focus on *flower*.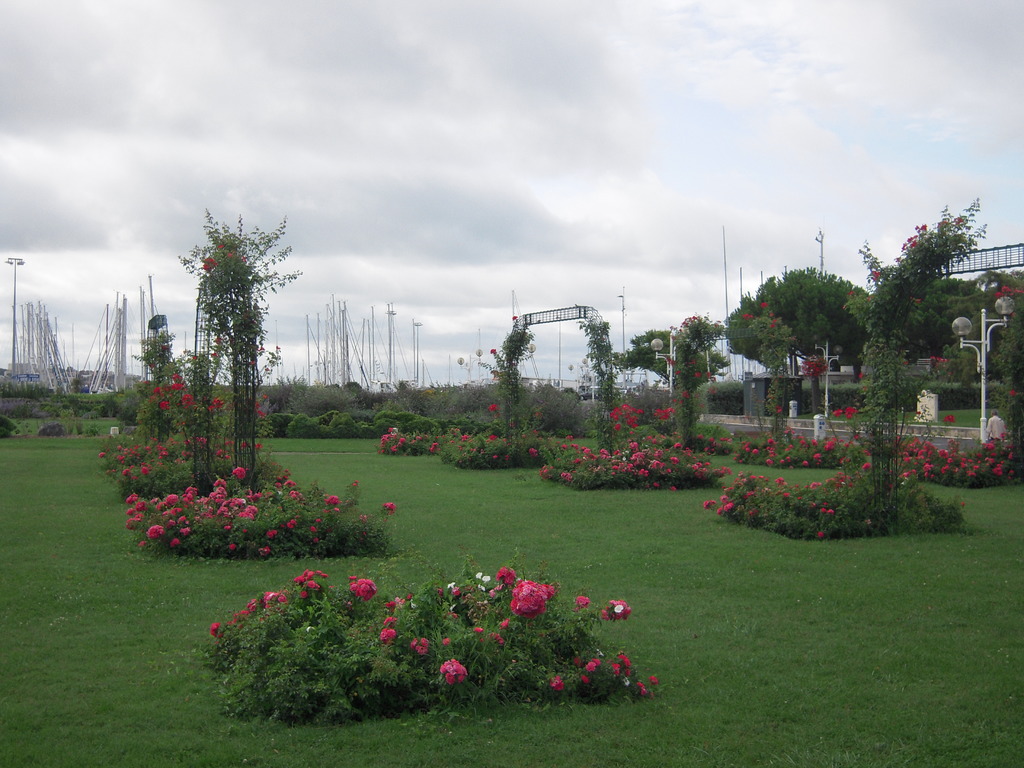
Focused at (left=490, top=344, right=499, bottom=356).
